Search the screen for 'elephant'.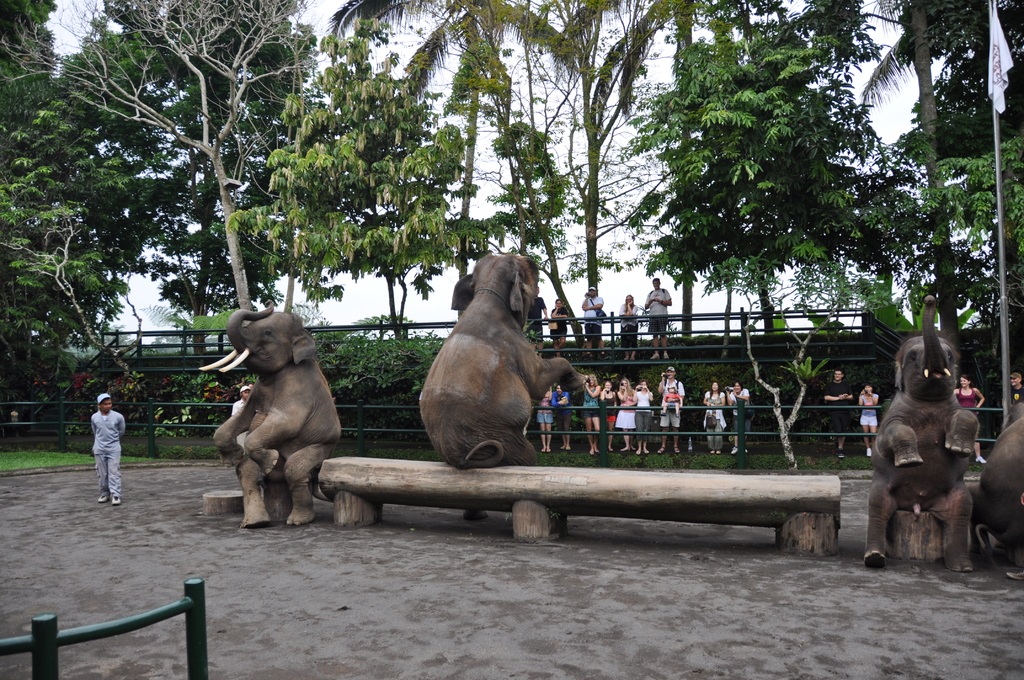
Found at <box>866,294,979,571</box>.
